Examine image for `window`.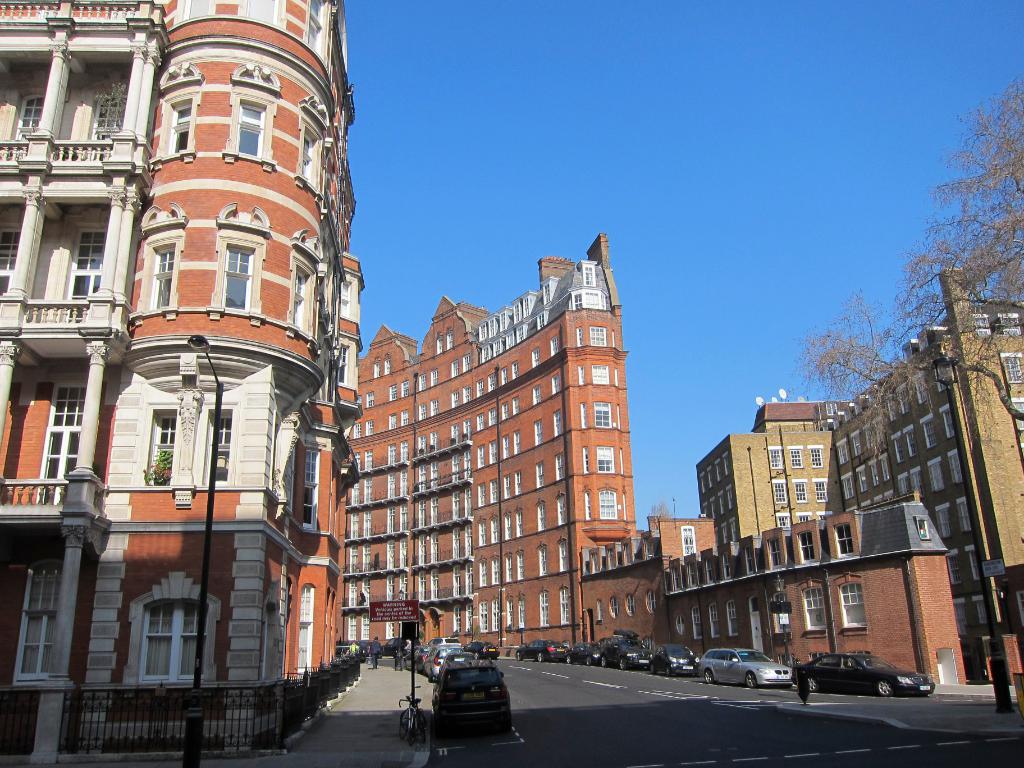
Examination result: locate(708, 602, 719, 637).
